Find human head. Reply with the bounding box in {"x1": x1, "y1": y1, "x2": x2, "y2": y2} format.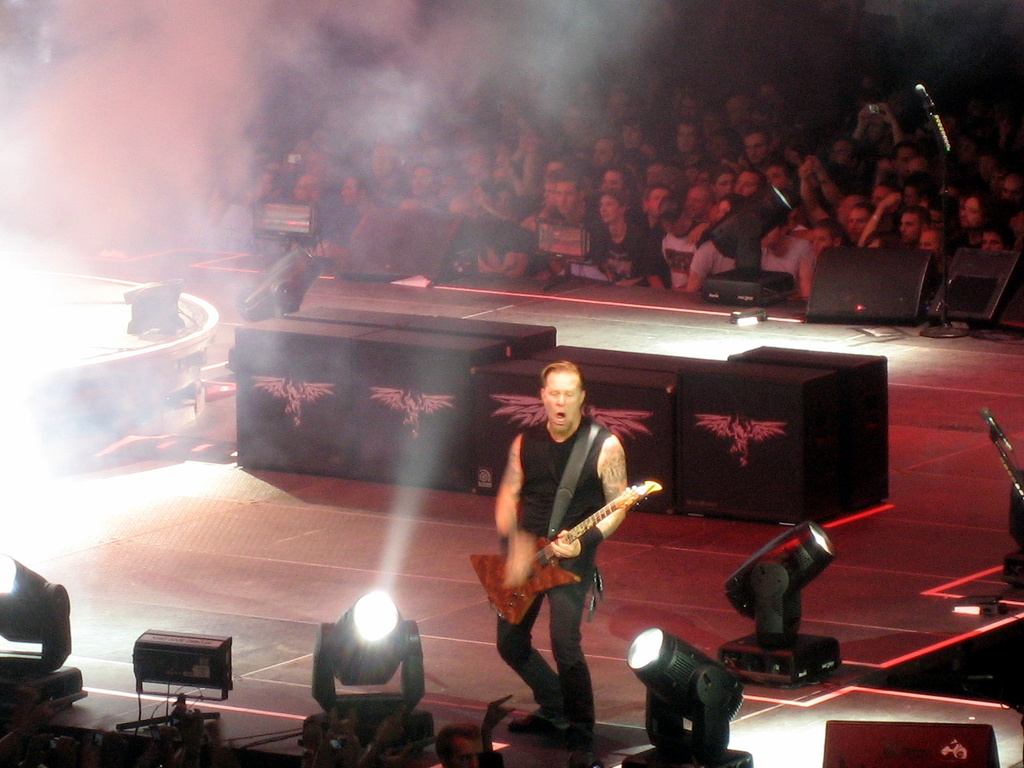
{"x1": 813, "y1": 218, "x2": 846, "y2": 254}.
